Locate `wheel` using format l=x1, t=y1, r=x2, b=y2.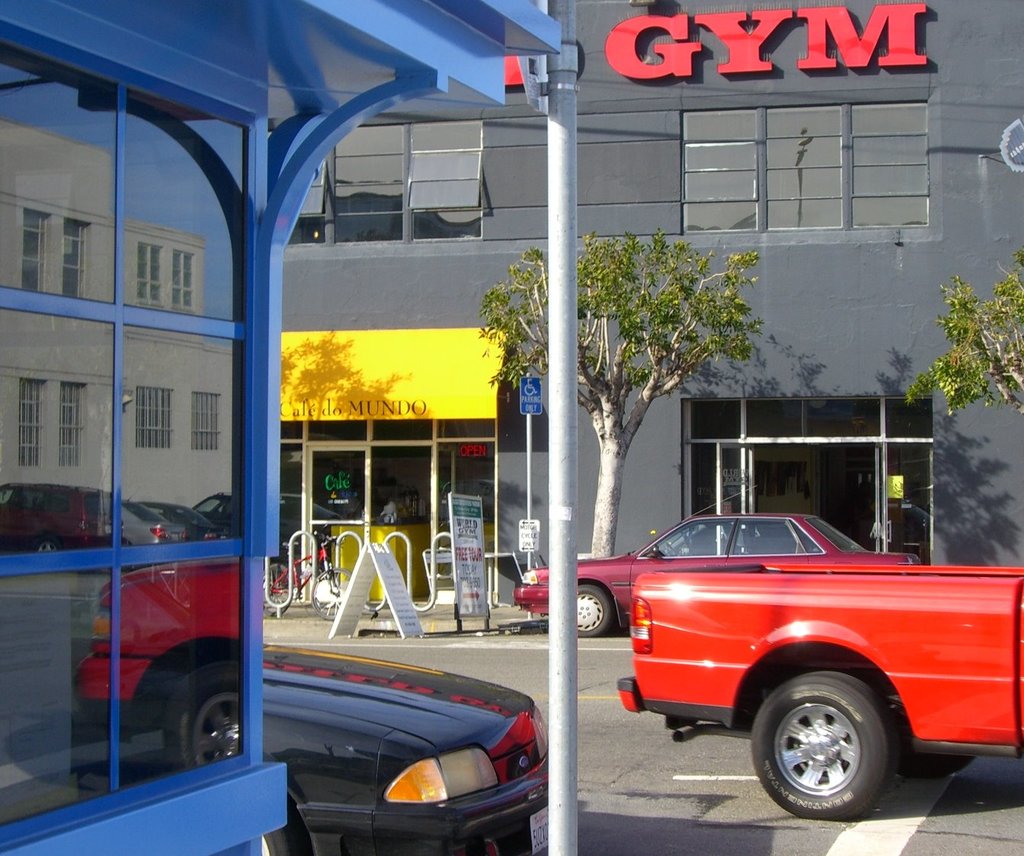
l=889, t=700, r=977, b=784.
